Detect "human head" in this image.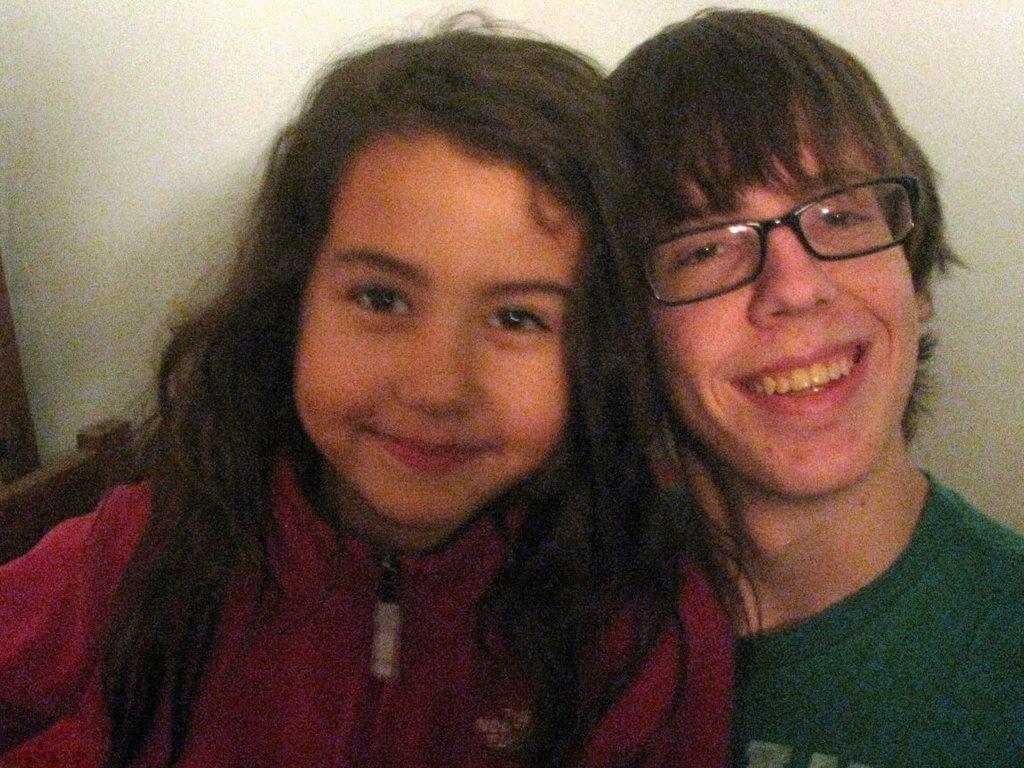
Detection: left=605, top=17, right=930, bottom=494.
